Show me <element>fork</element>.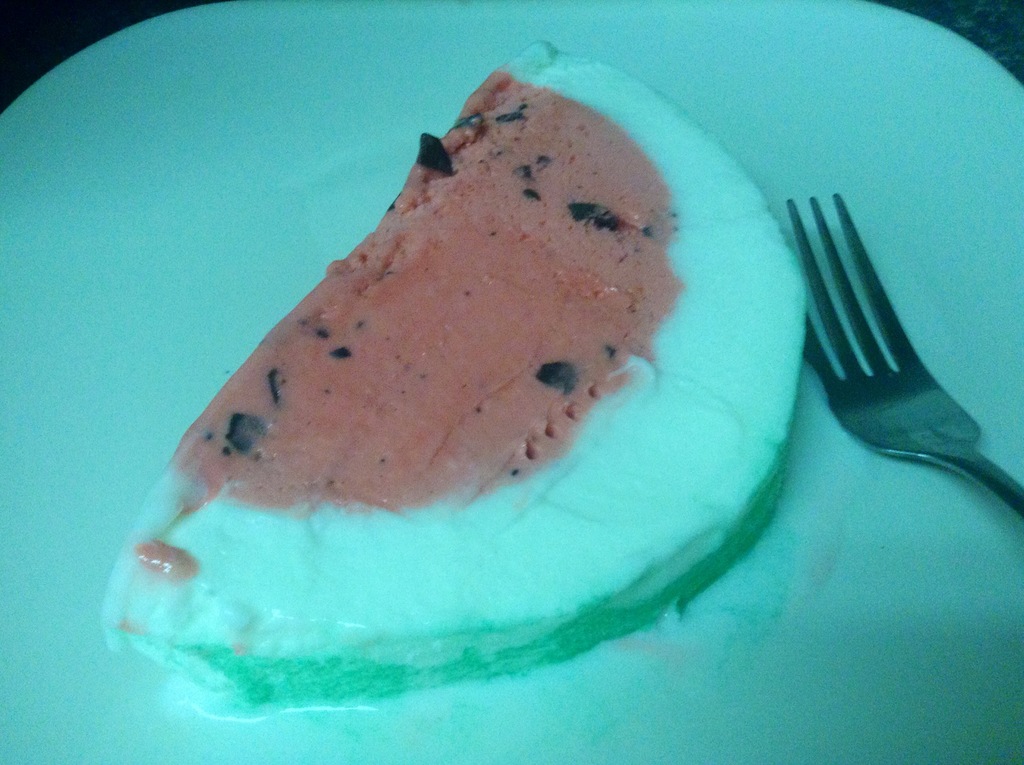
<element>fork</element> is here: <region>784, 171, 1007, 597</region>.
